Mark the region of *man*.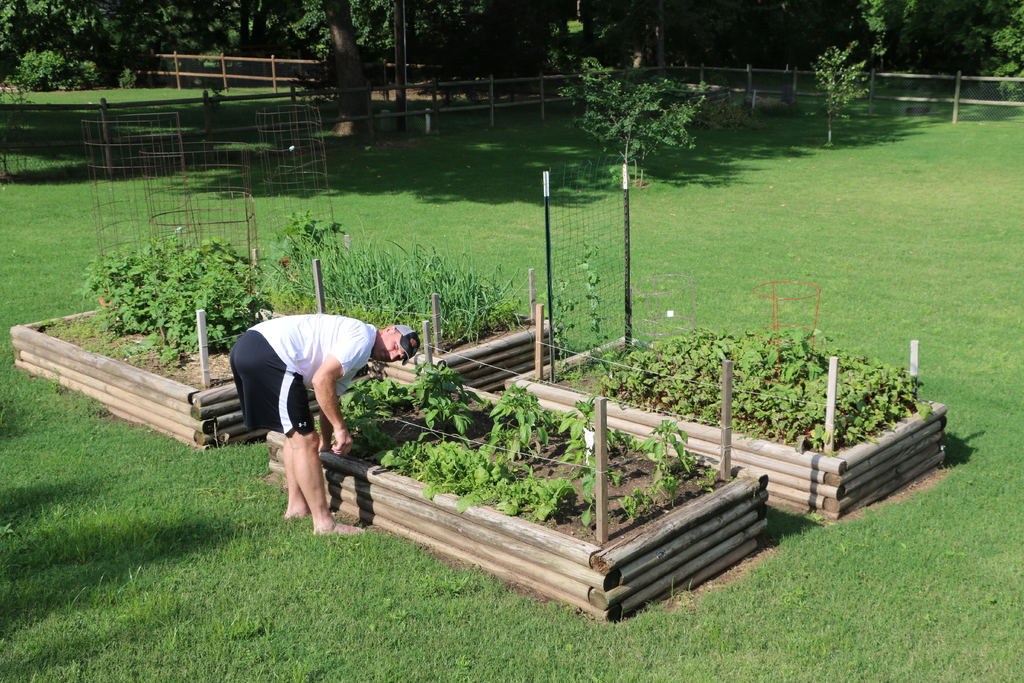
Region: [x1=225, y1=281, x2=389, y2=558].
